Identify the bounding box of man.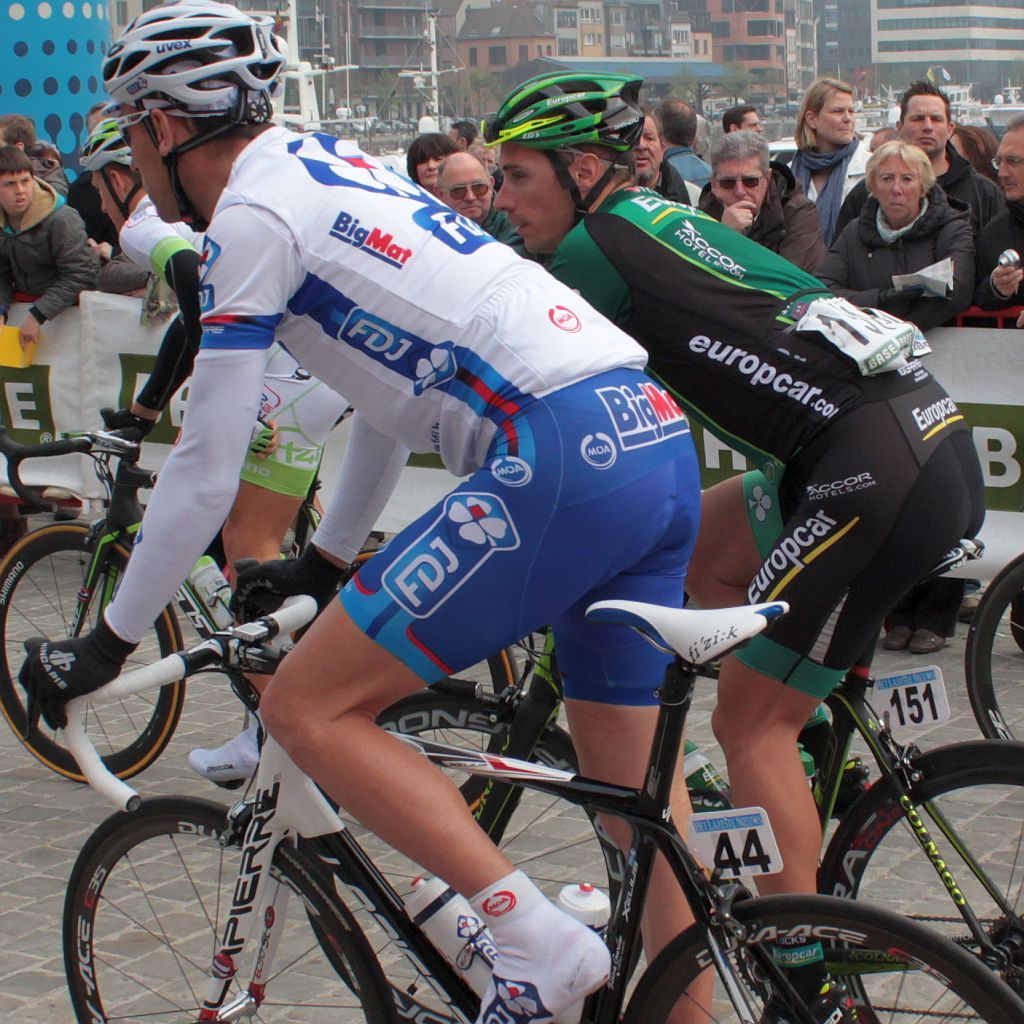
[left=632, top=110, right=705, bottom=207].
